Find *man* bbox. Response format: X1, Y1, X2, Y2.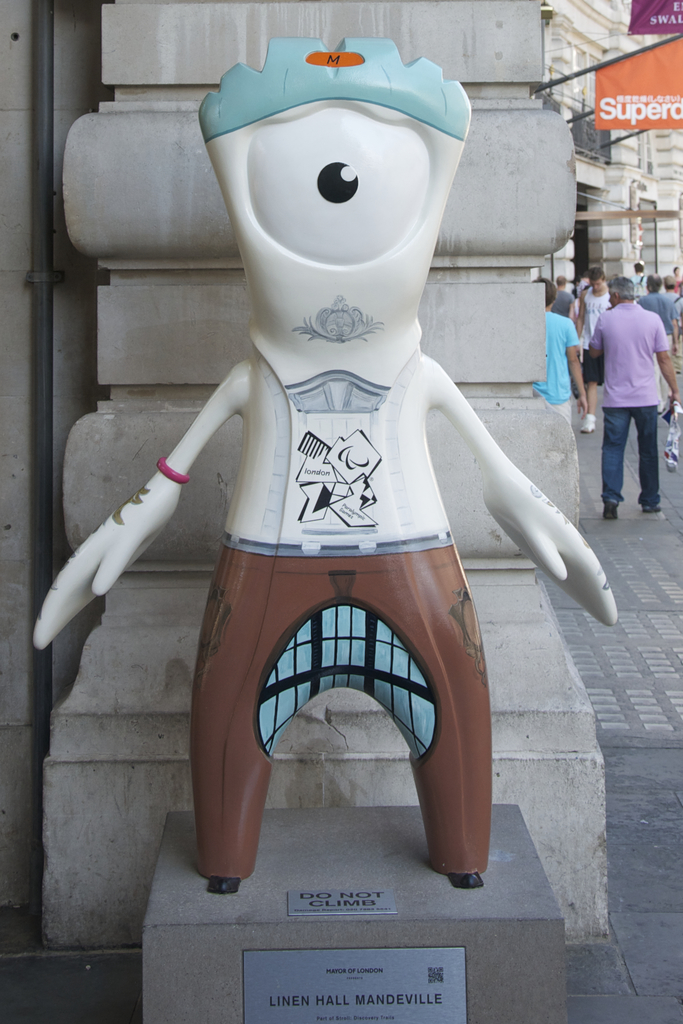
549, 273, 573, 323.
